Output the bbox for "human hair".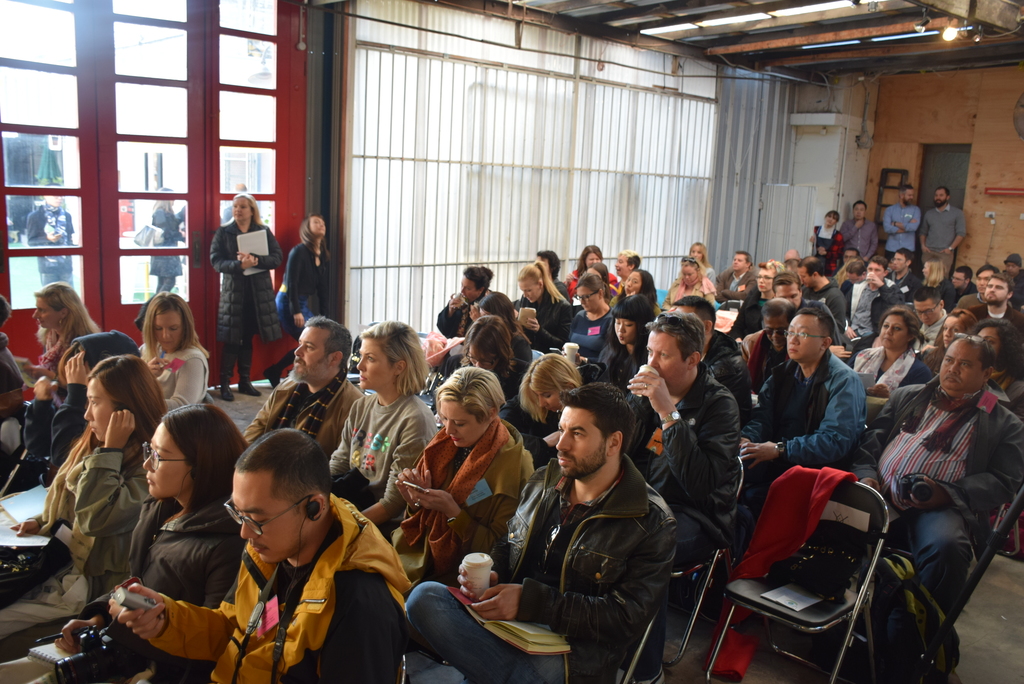
crop(232, 189, 263, 220).
